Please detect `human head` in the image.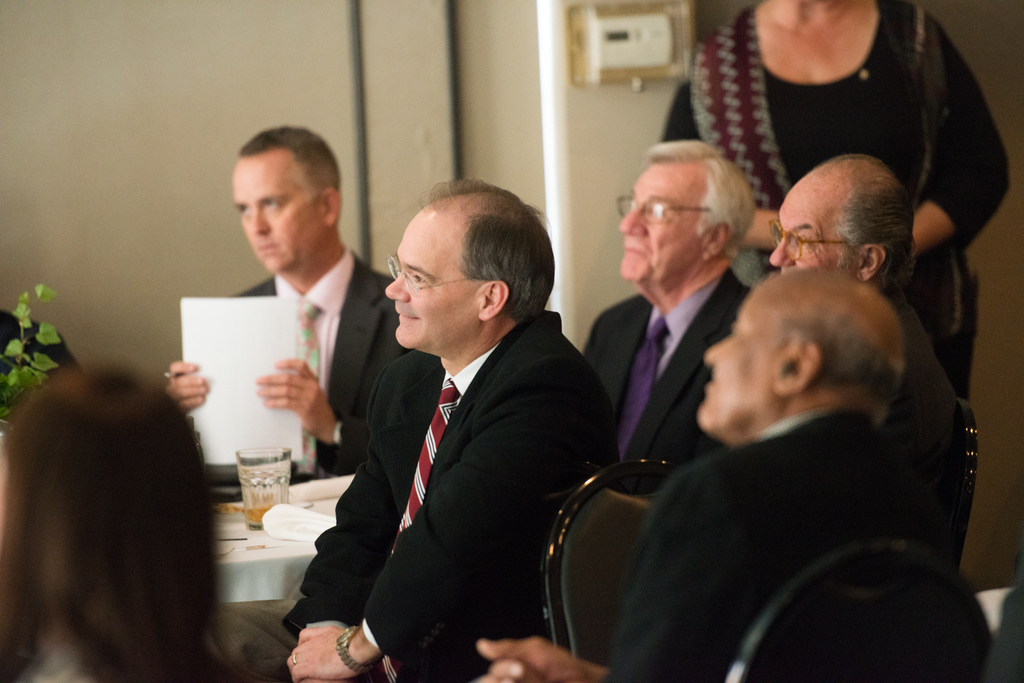
[769, 152, 911, 298].
